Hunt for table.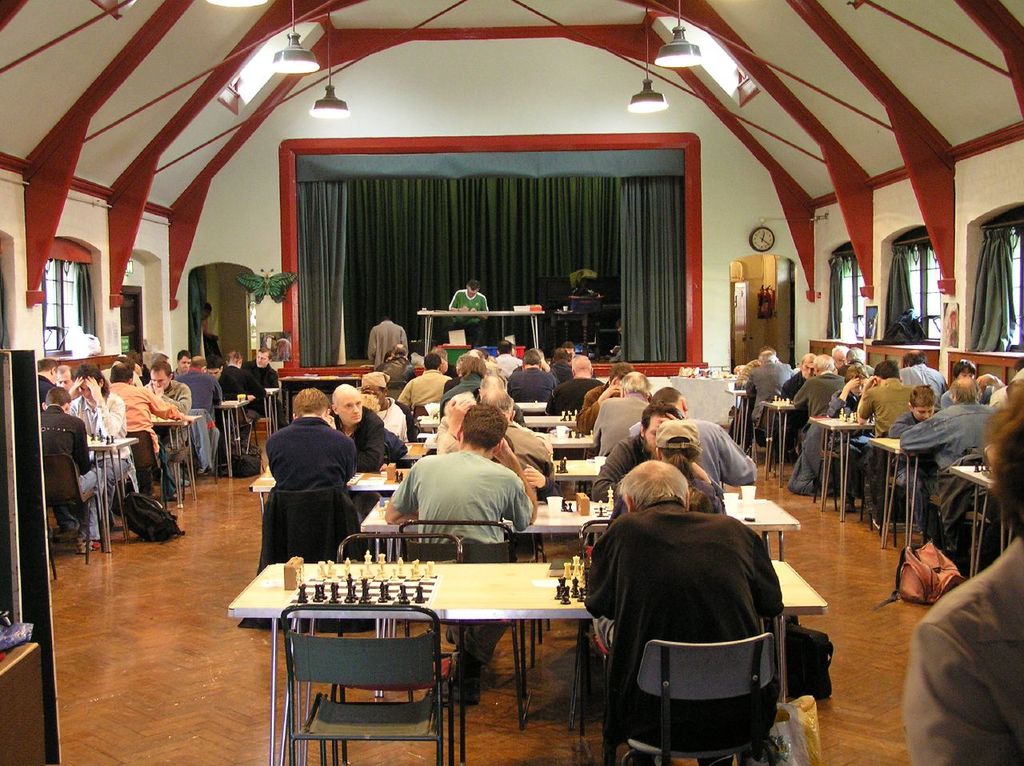
Hunted down at rect(230, 562, 825, 760).
